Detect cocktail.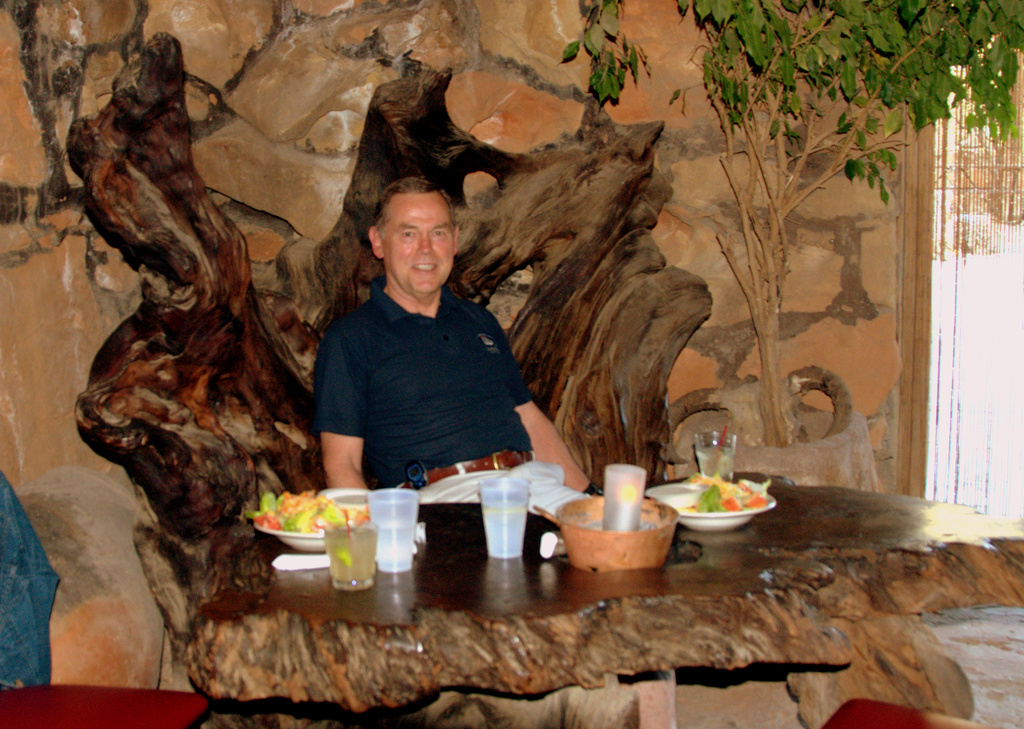
Detected at (x1=317, y1=504, x2=372, y2=584).
